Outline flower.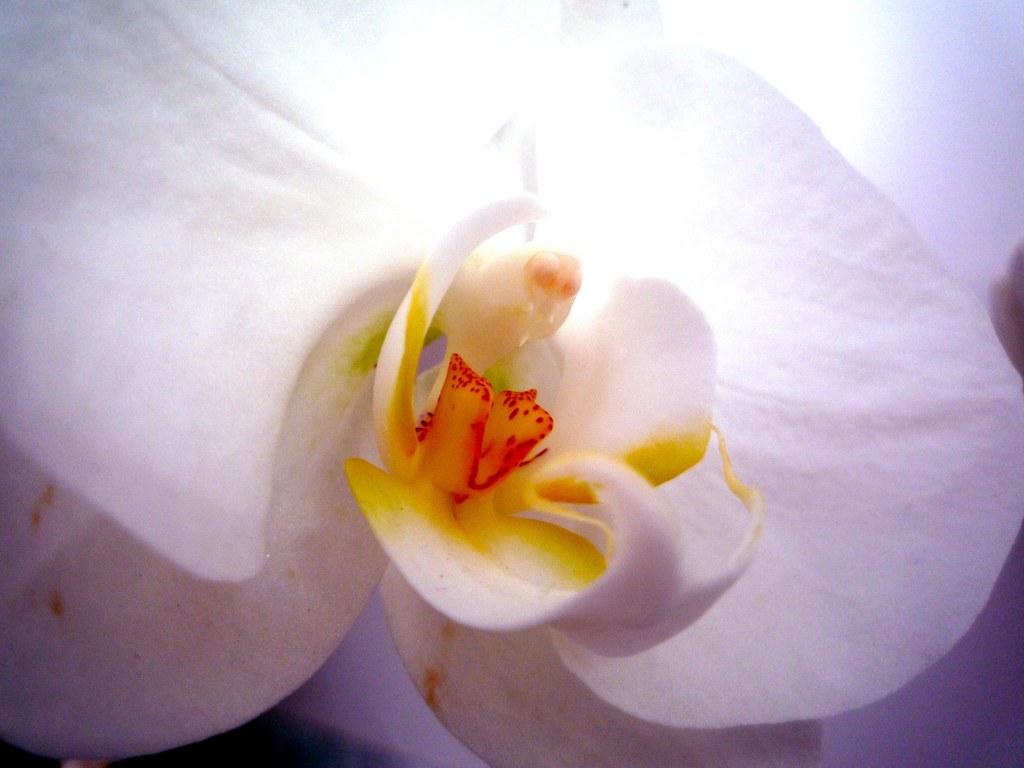
Outline: {"x1": 0, "y1": 3, "x2": 1023, "y2": 767}.
